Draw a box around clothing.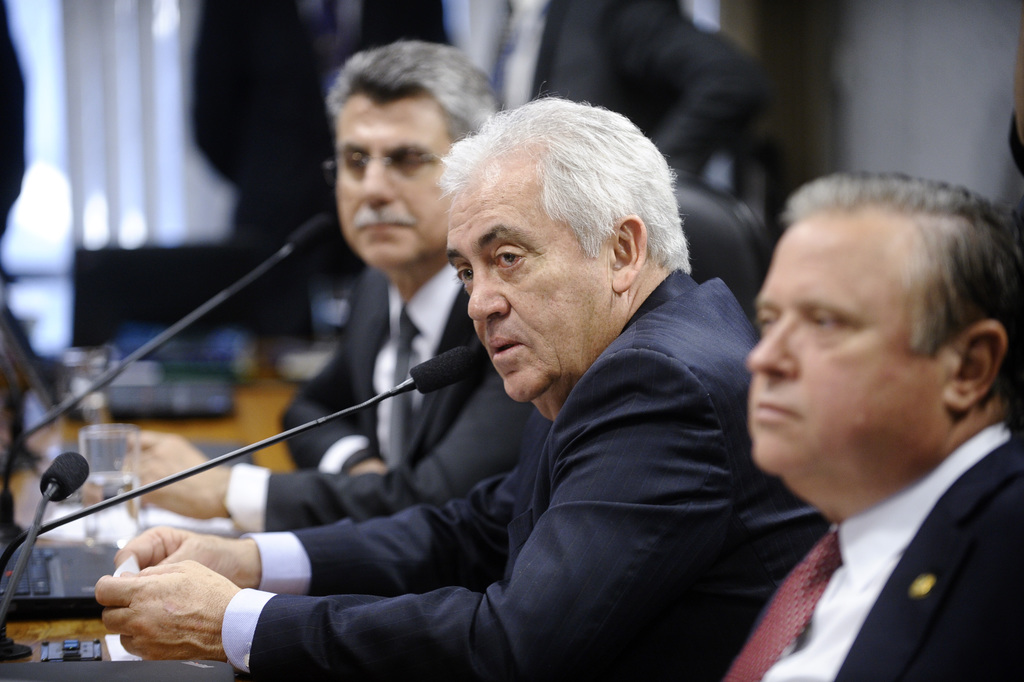
[x1=433, y1=0, x2=763, y2=190].
